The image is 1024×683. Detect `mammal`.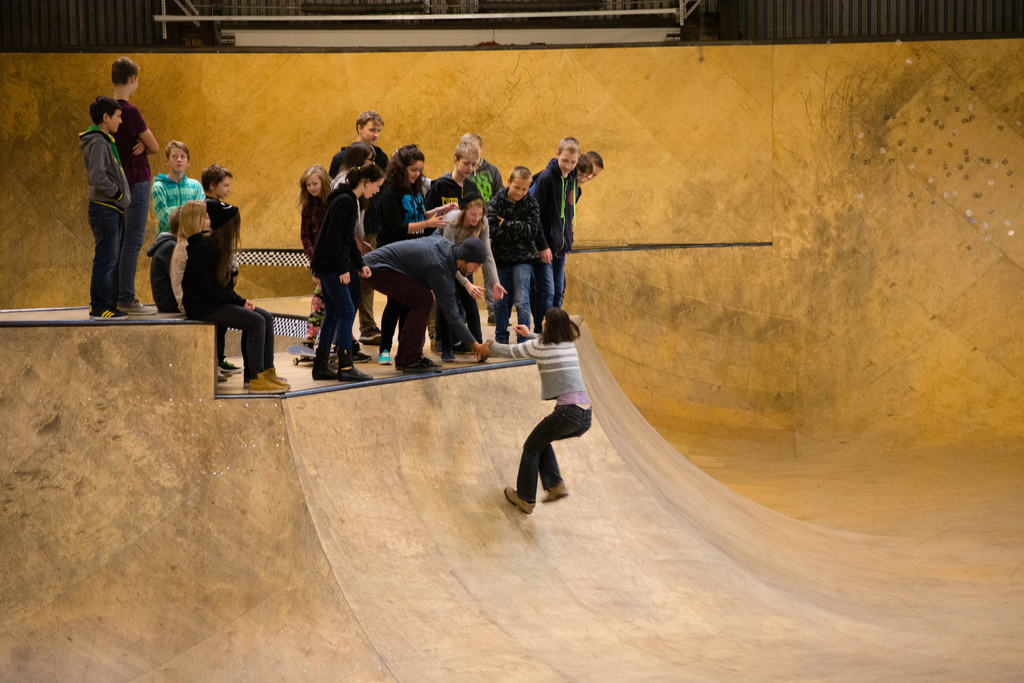
Detection: crop(169, 195, 212, 309).
